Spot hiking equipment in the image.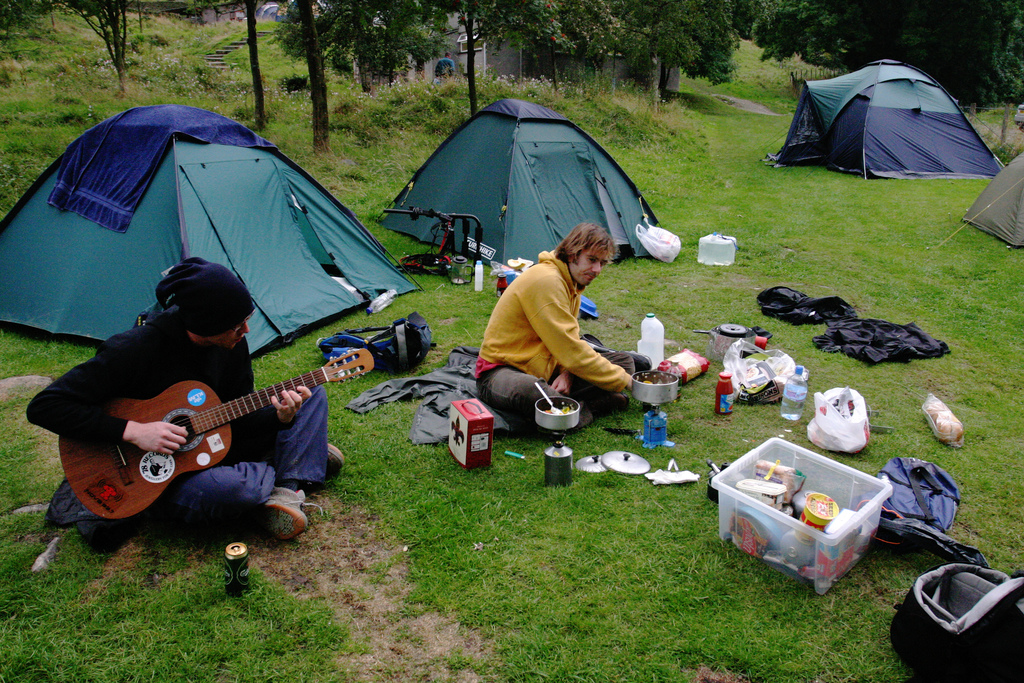
hiking equipment found at 778,56,1002,177.
